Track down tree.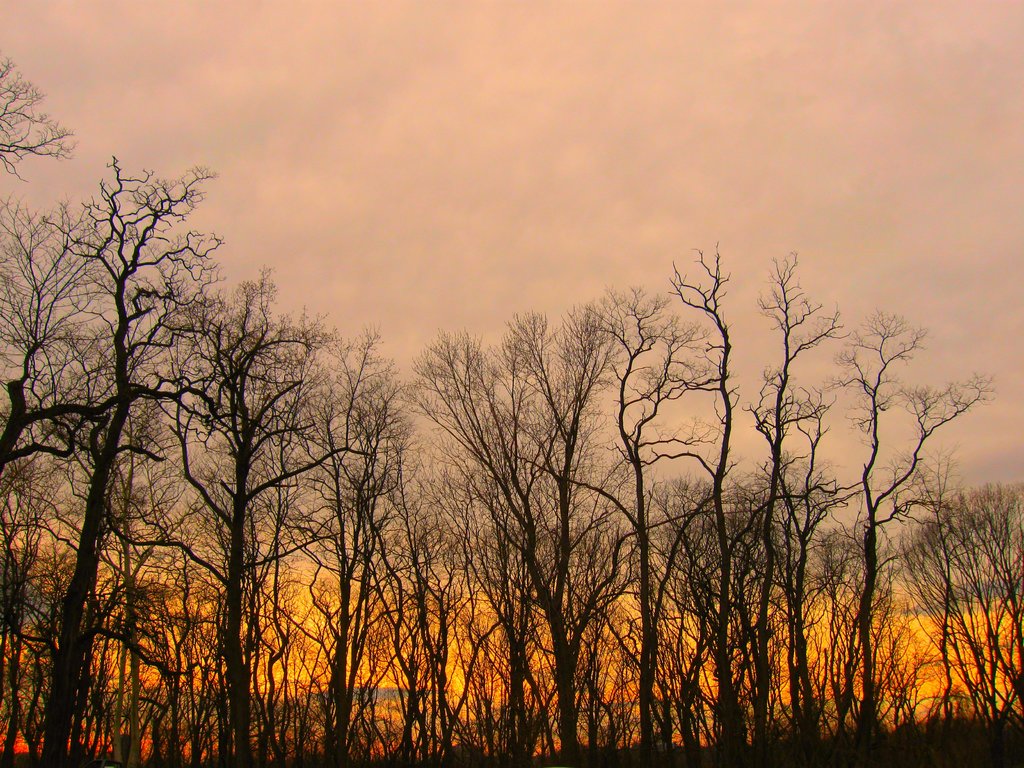
Tracked to crop(0, 193, 218, 474).
